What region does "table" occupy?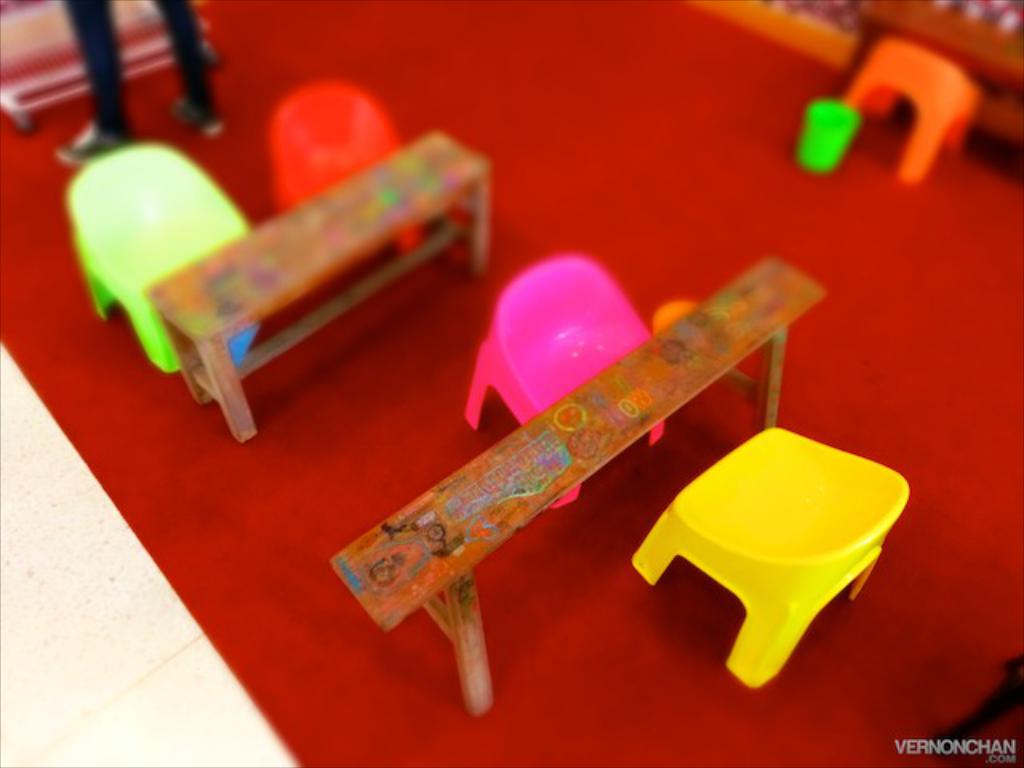
select_region(144, 133, 491, 446).
